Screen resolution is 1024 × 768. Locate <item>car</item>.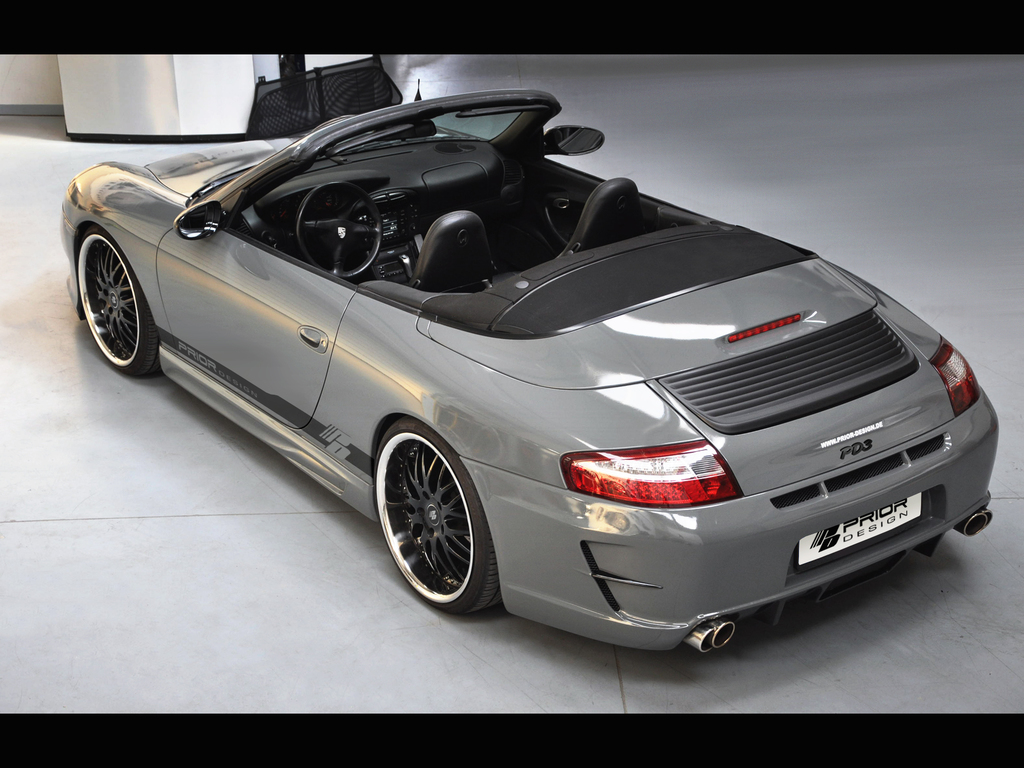
left=59, top=76, right=1006, bottom=659.
